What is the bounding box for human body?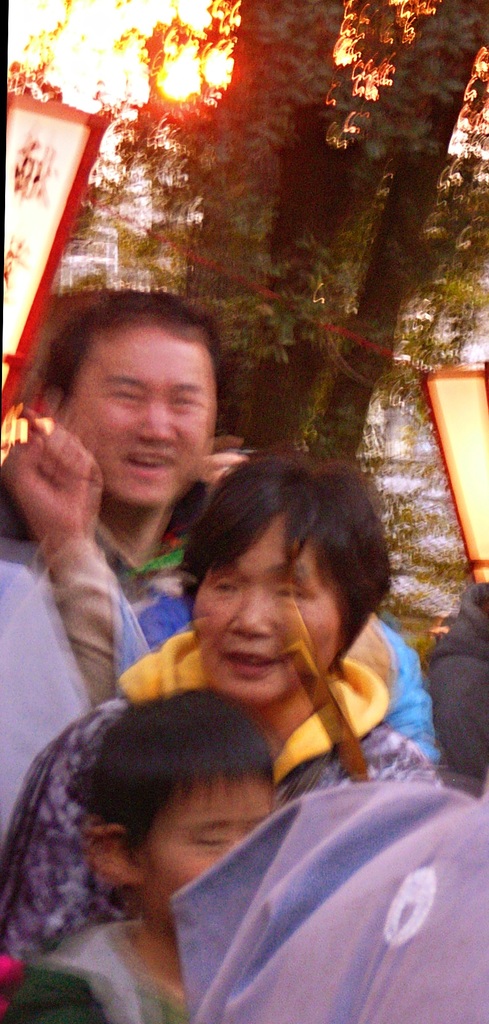
locate(32, 458, 488, 948).
